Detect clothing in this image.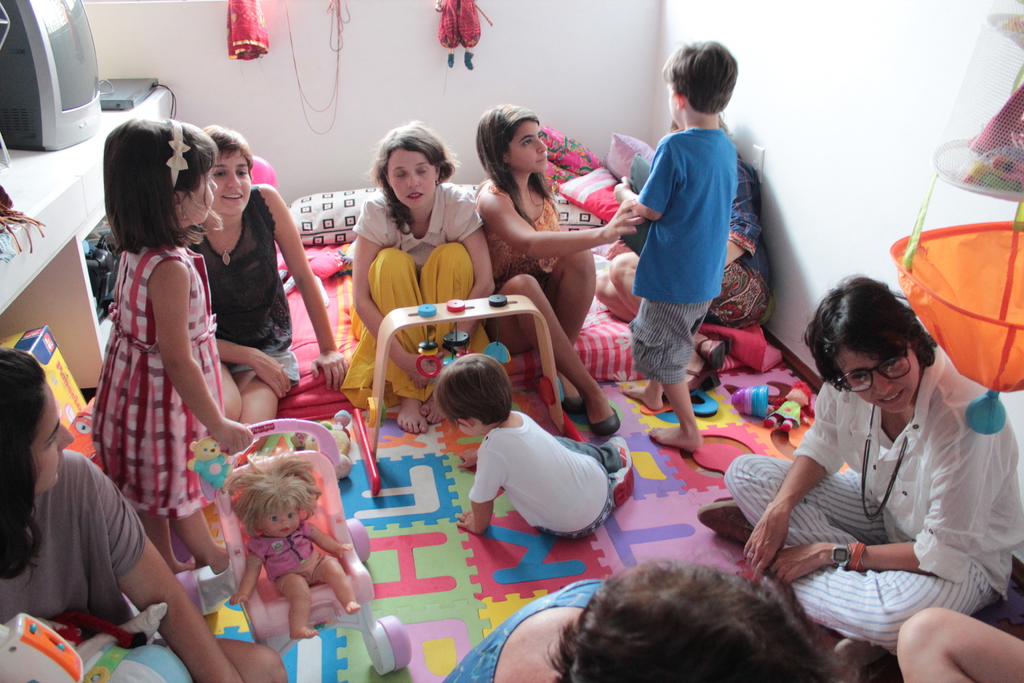
Detection: [335,179,482,415].
